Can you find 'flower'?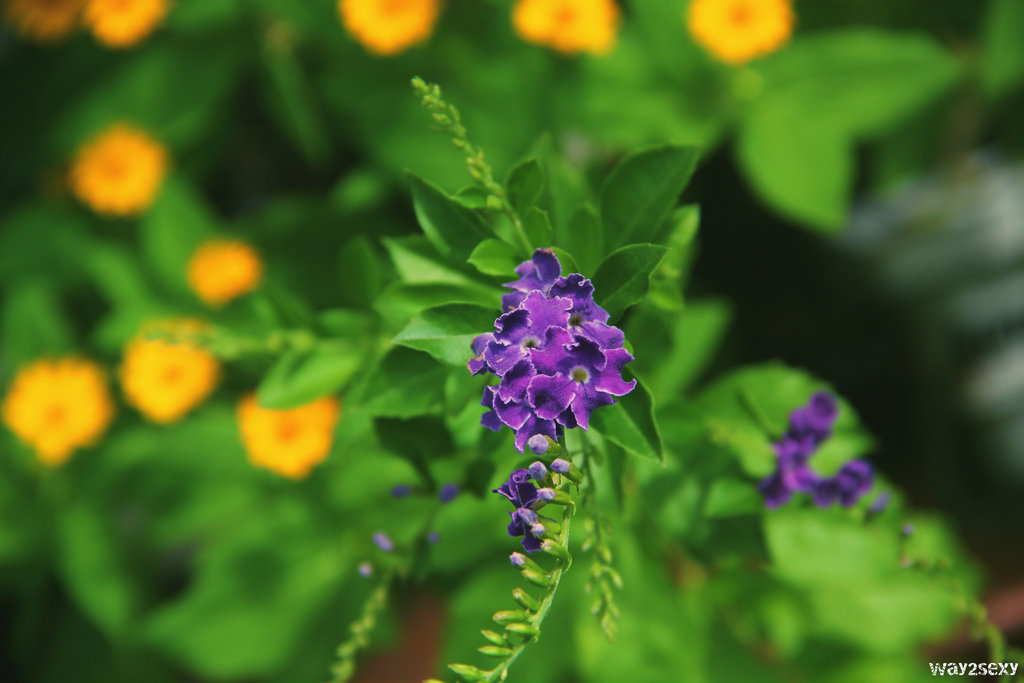
Yes, bounding box: bbox=[769, 391, 888, 506].
